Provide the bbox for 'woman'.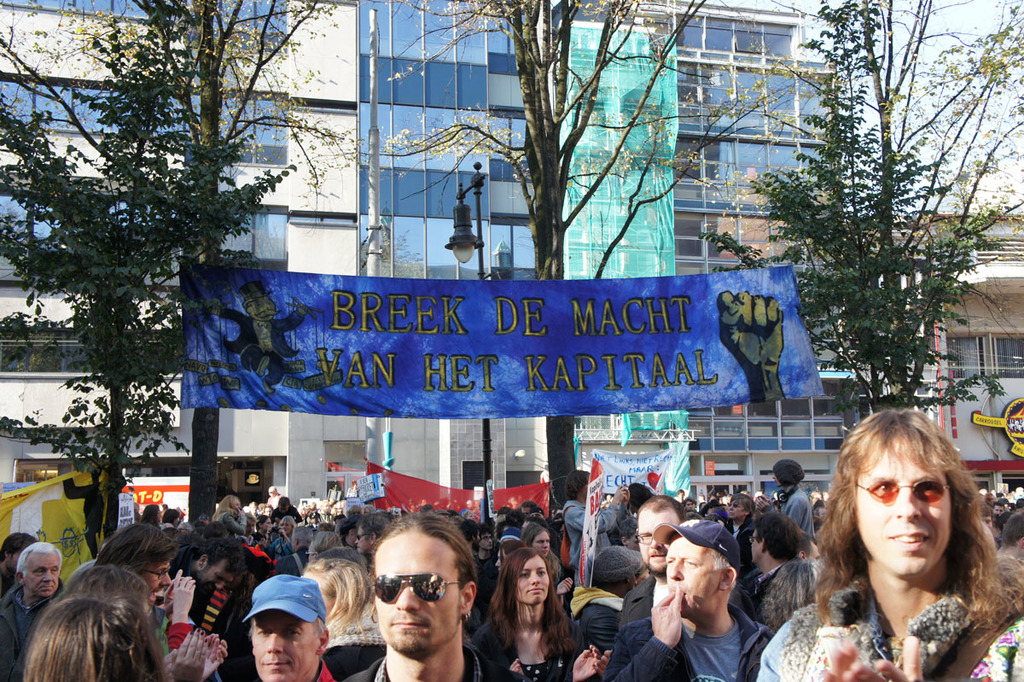
{"left": 516, "top": 520, "right": 577, "bottom": 603}.
